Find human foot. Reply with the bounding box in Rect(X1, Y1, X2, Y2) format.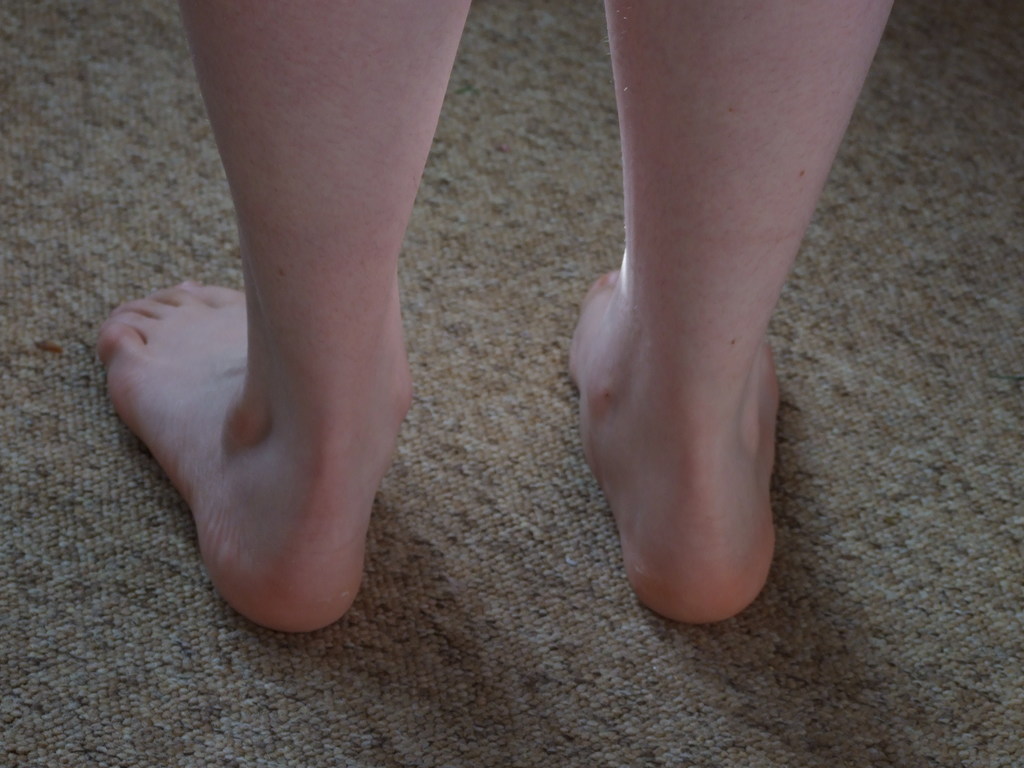
Rect(556, 252, 792, 629).
